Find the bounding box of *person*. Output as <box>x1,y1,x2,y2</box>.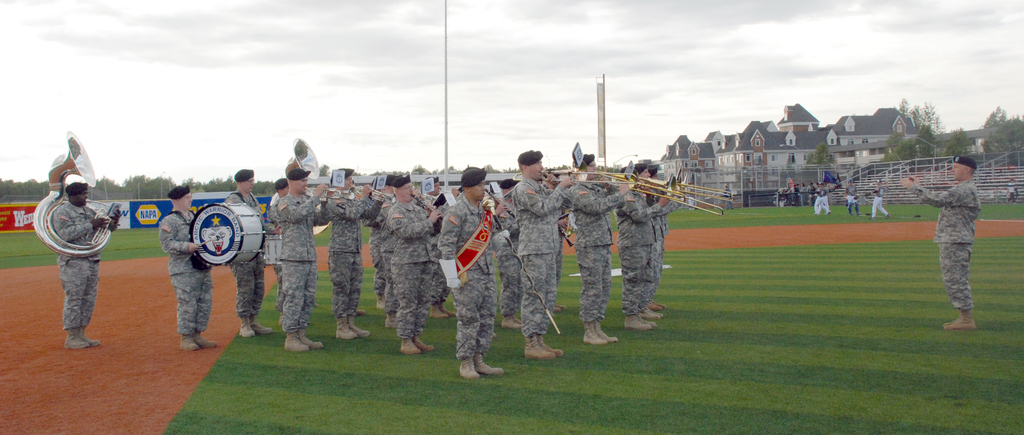
<box>844,180,860,214</box>.
